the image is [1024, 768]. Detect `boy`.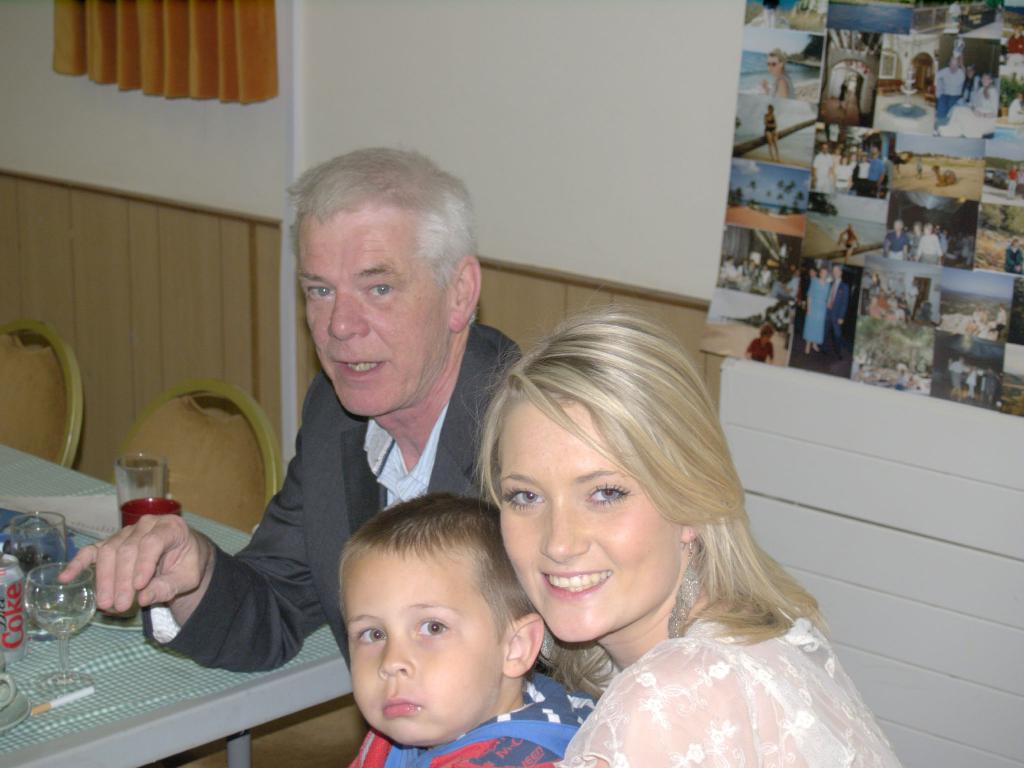
Detection: {"left": 294, "top": 497, "right": 574, "bottom": 767}.
